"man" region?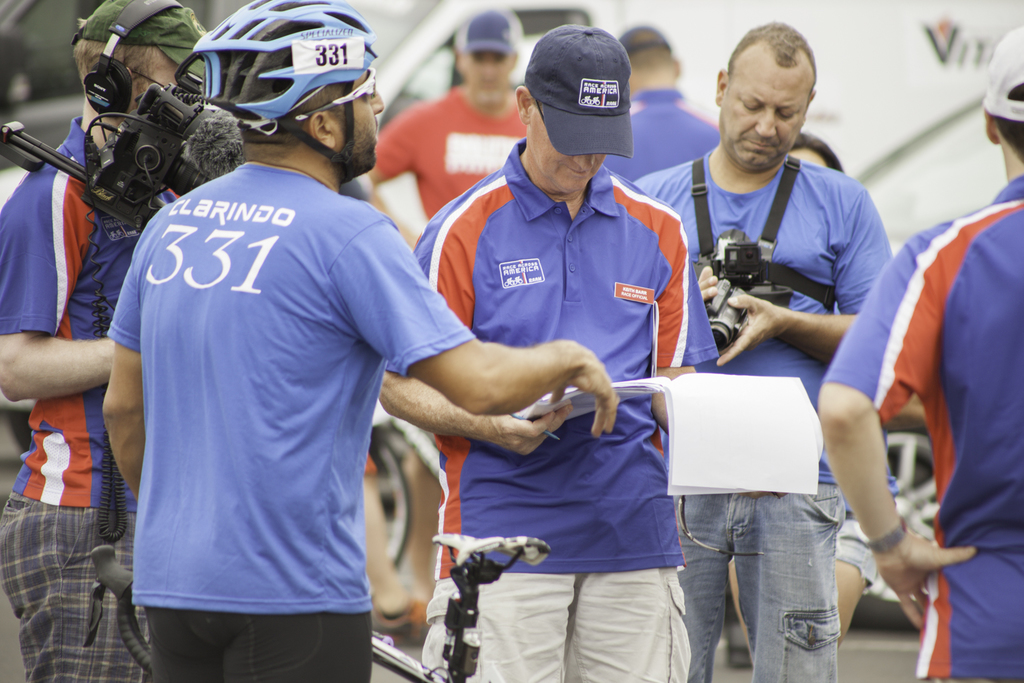
(left=0, top=0, right=213, bottom=682)
